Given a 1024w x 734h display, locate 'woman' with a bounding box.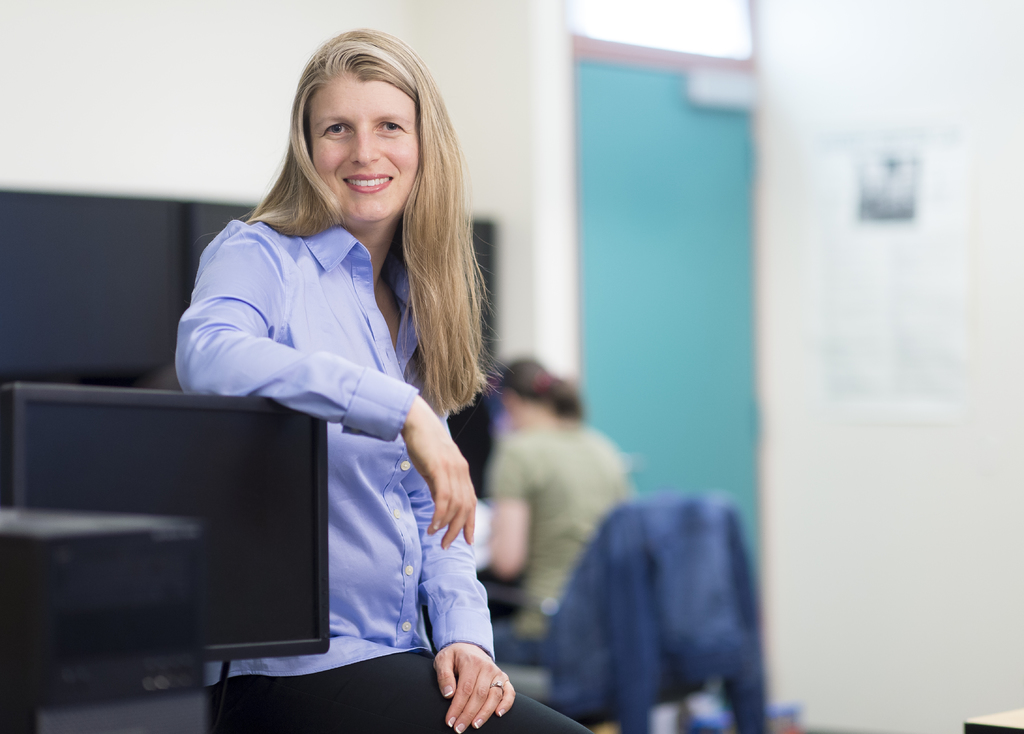
Located: <region>160, 19, 604, 731</region>.
